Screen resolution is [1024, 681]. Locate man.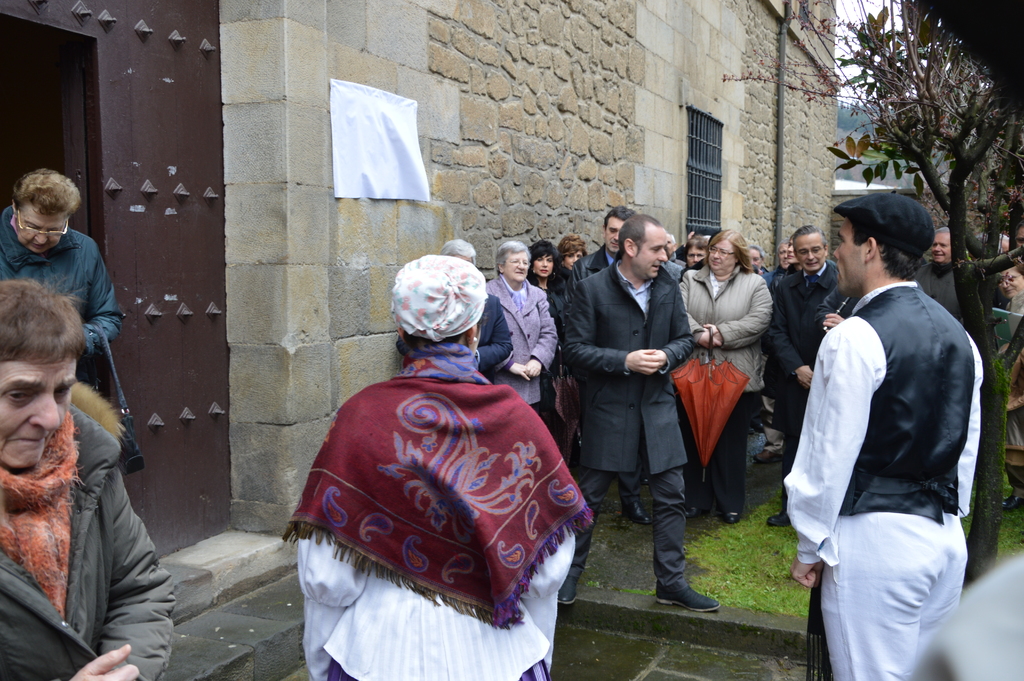
780,188,986,680.
